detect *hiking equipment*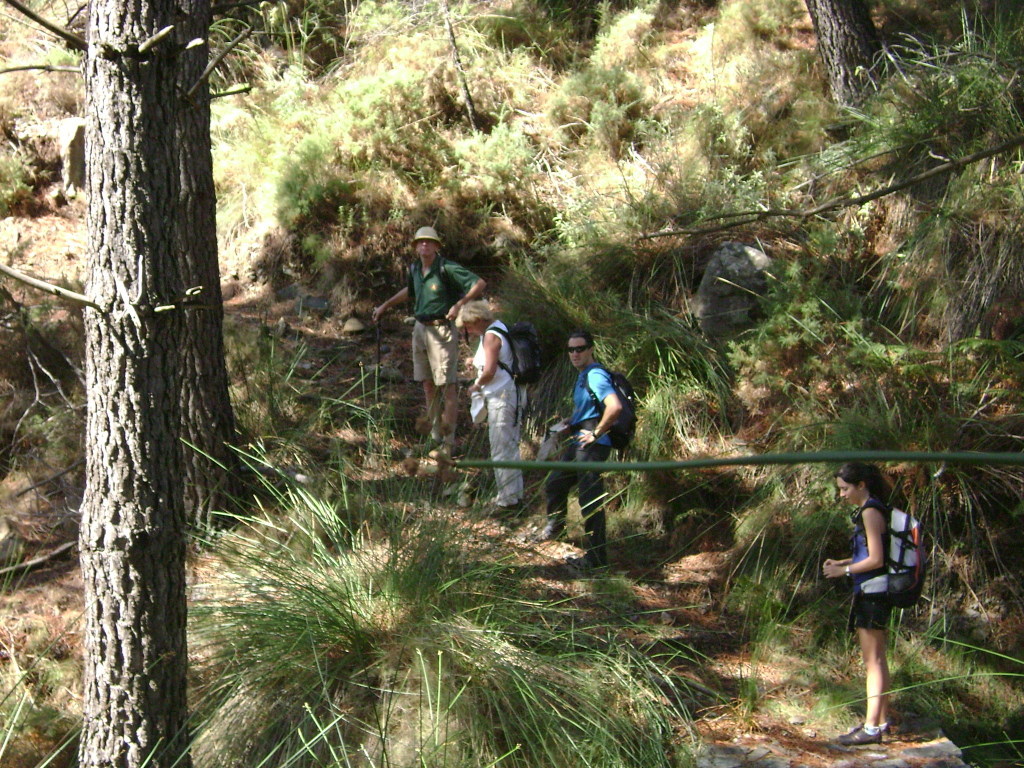
403:261:473:342
